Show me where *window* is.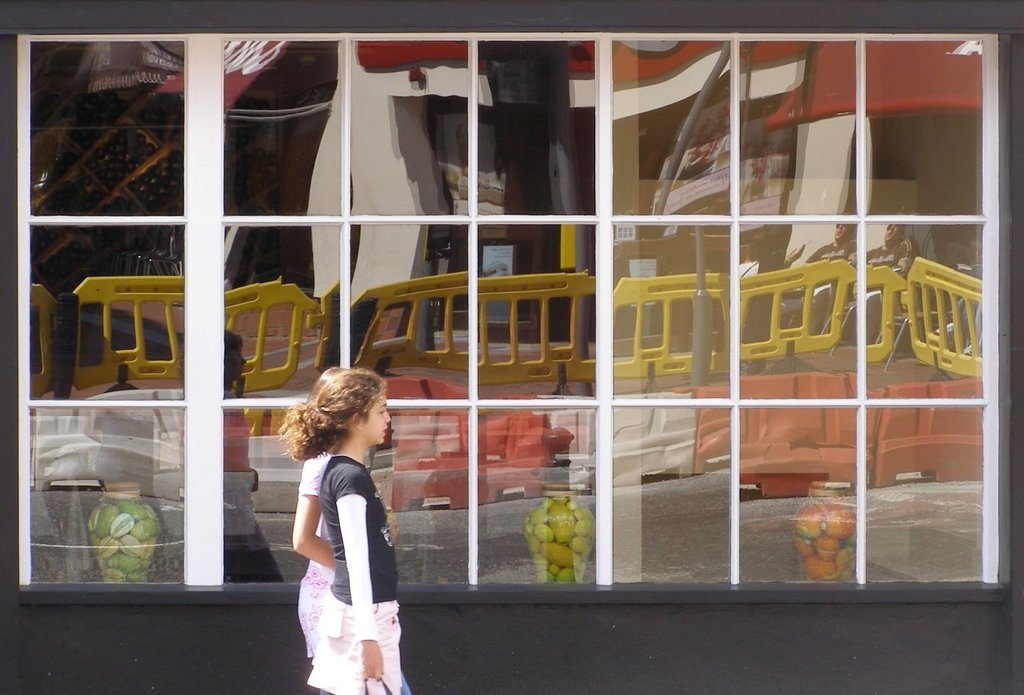
*window* is at rect(18, 35, 1016, 593).
